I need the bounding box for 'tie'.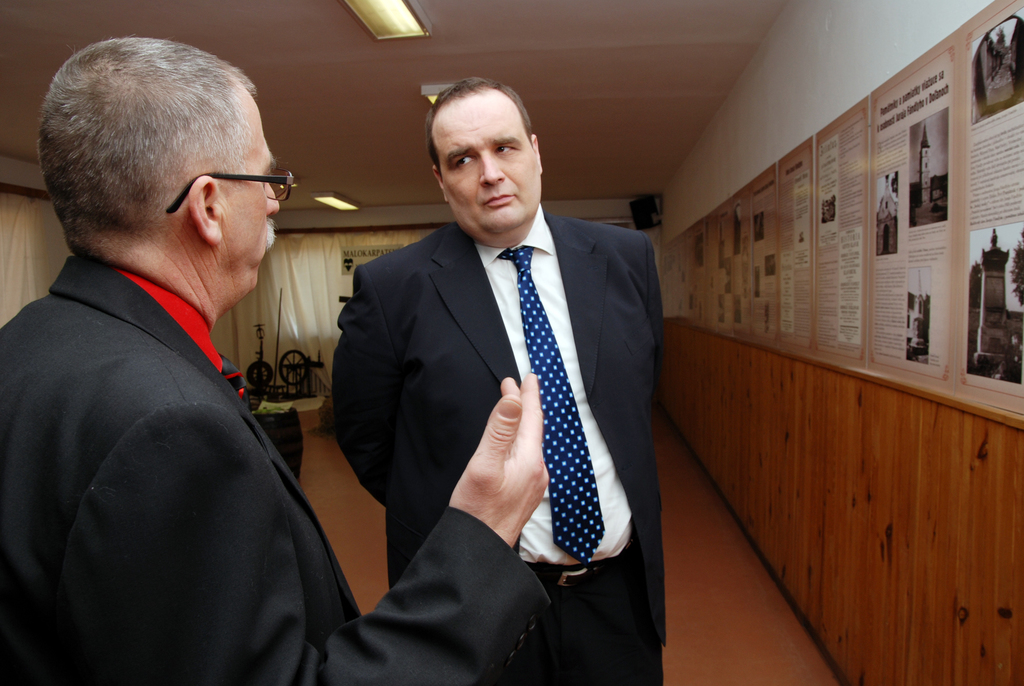
Here it is: bbox(498, 244, 607, 566).
